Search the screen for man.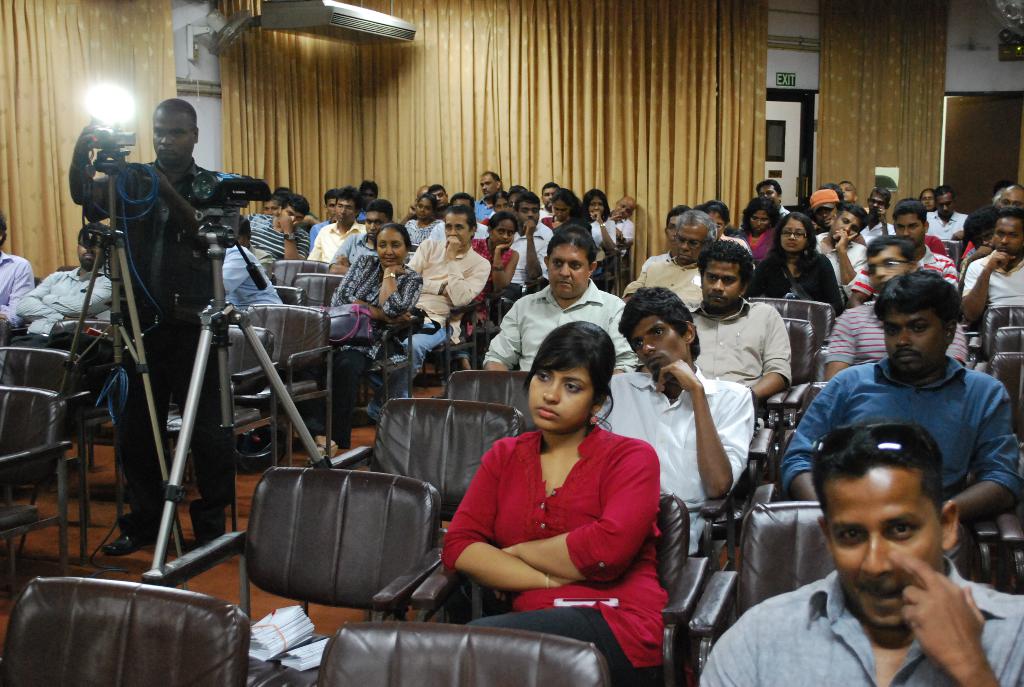
Found at (x1=67, y1=96, x2=227, y2=558).
